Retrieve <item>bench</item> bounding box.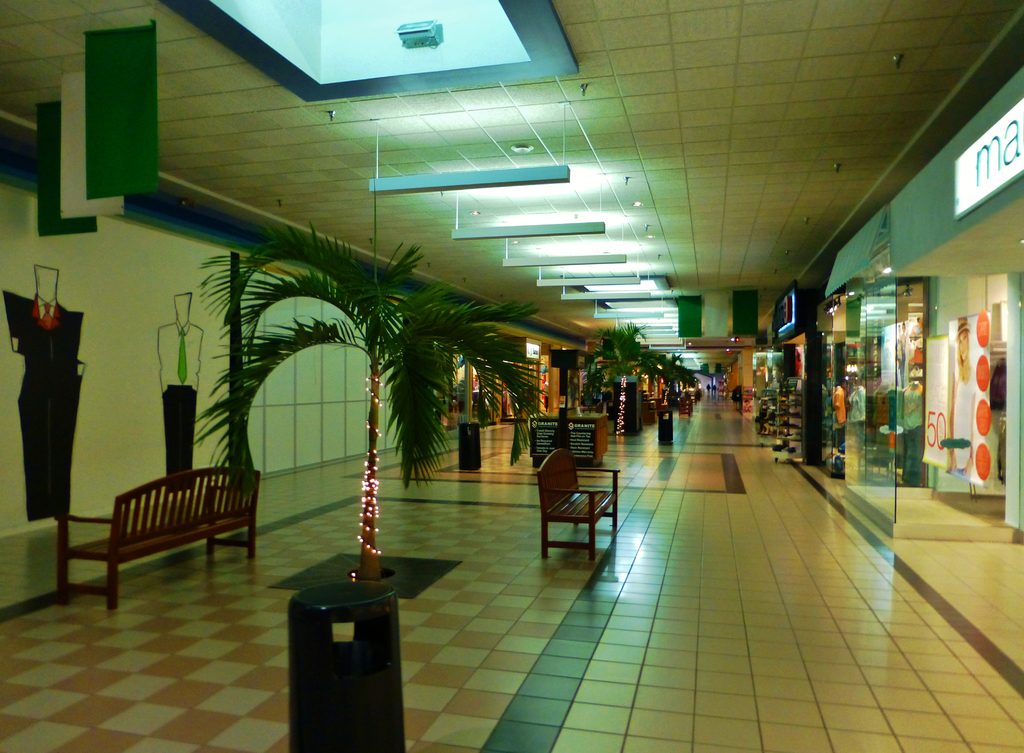
Bounding box: l=54, t=463, r=275, b=617.
